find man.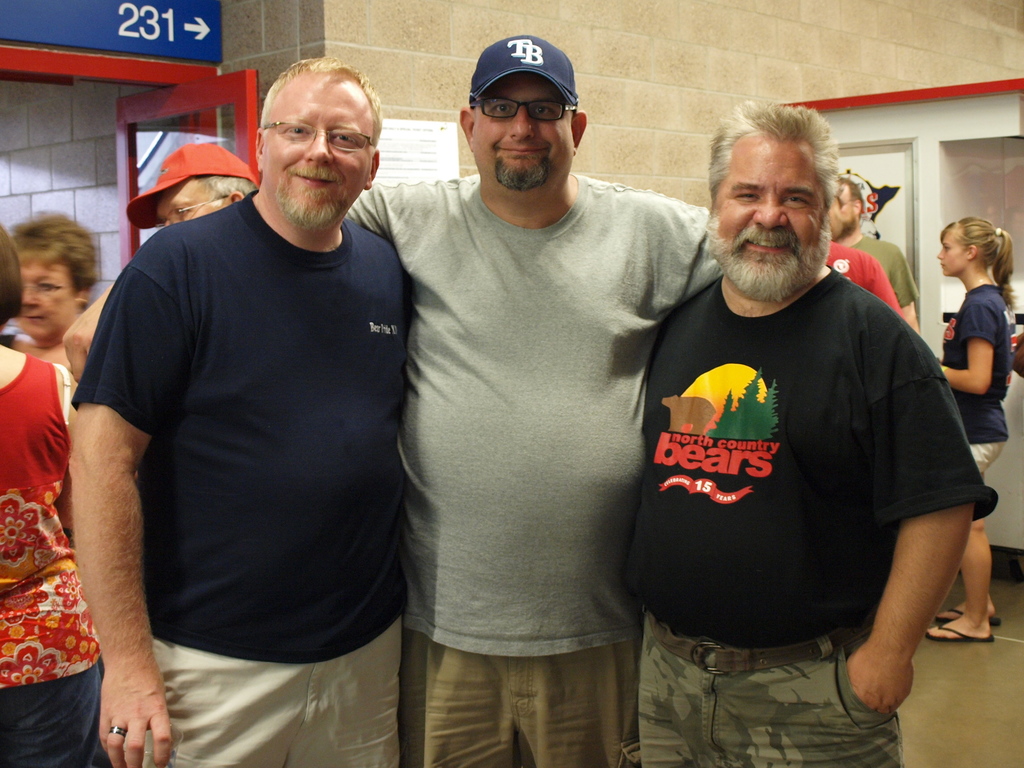
(x1=623, y1=94, x2=996, y2=767).
